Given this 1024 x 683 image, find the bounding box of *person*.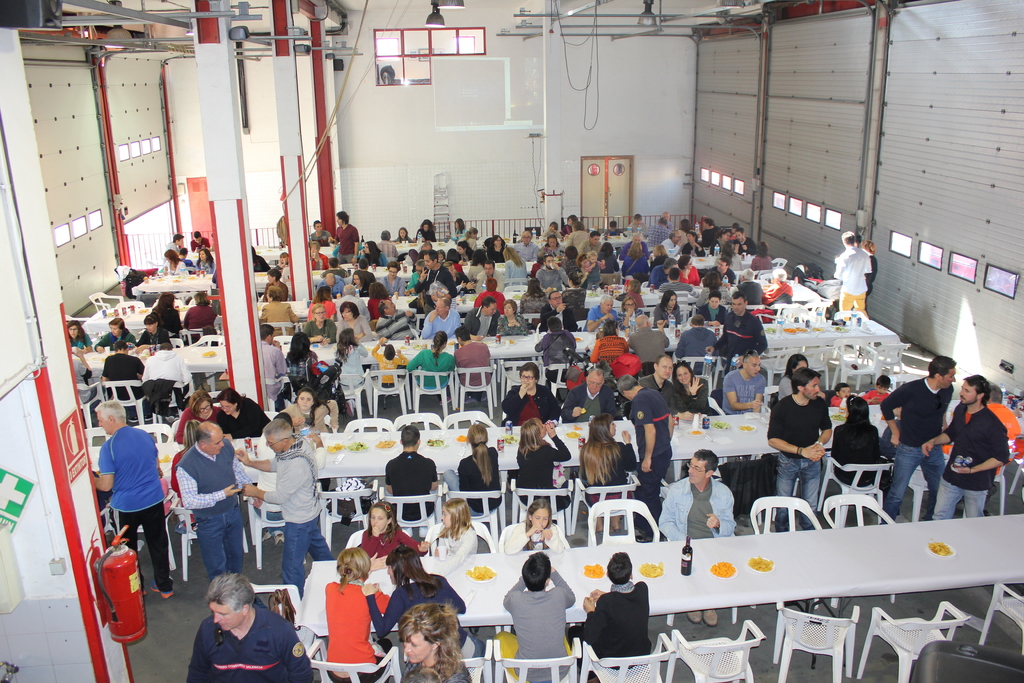
{"left": 767, "top": 366, "right": 828, "bottom": 534}.
